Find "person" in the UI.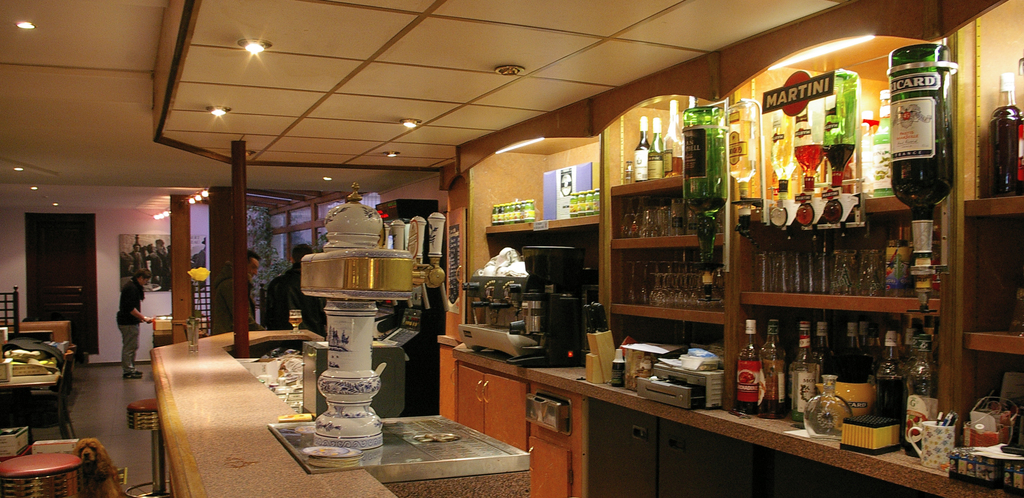
UI element at left=244, top=243, right=271, bottom=330.
